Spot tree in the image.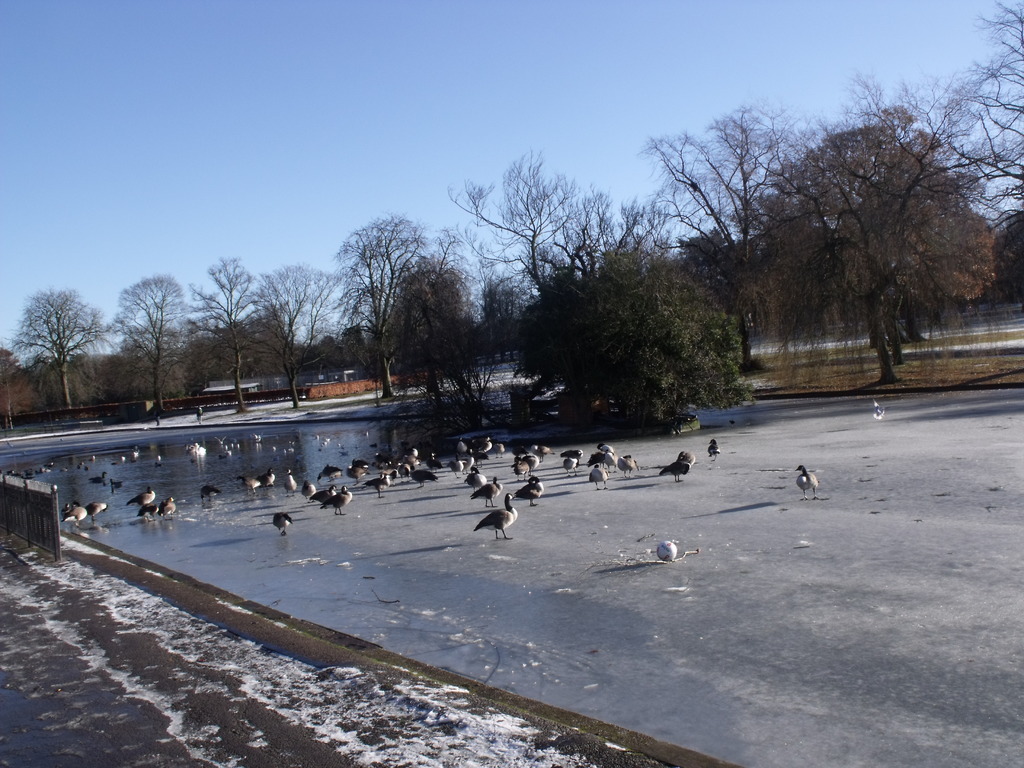
tree found at [14, 261, 84, 398].
